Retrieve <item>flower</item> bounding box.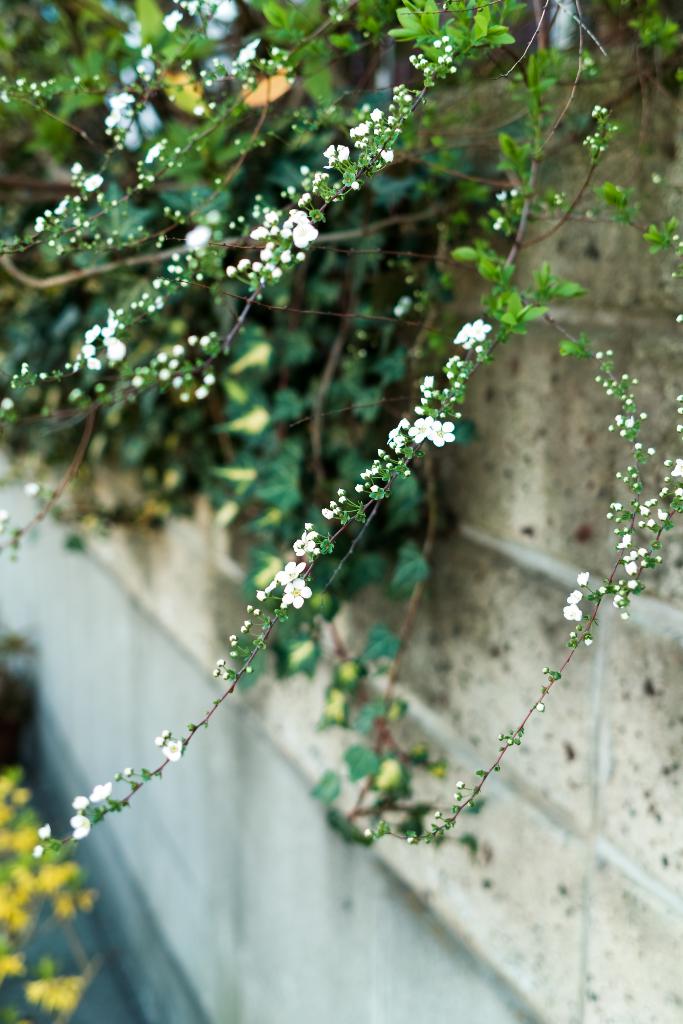
Bounding box: <box>162,738,181,760</box>.
